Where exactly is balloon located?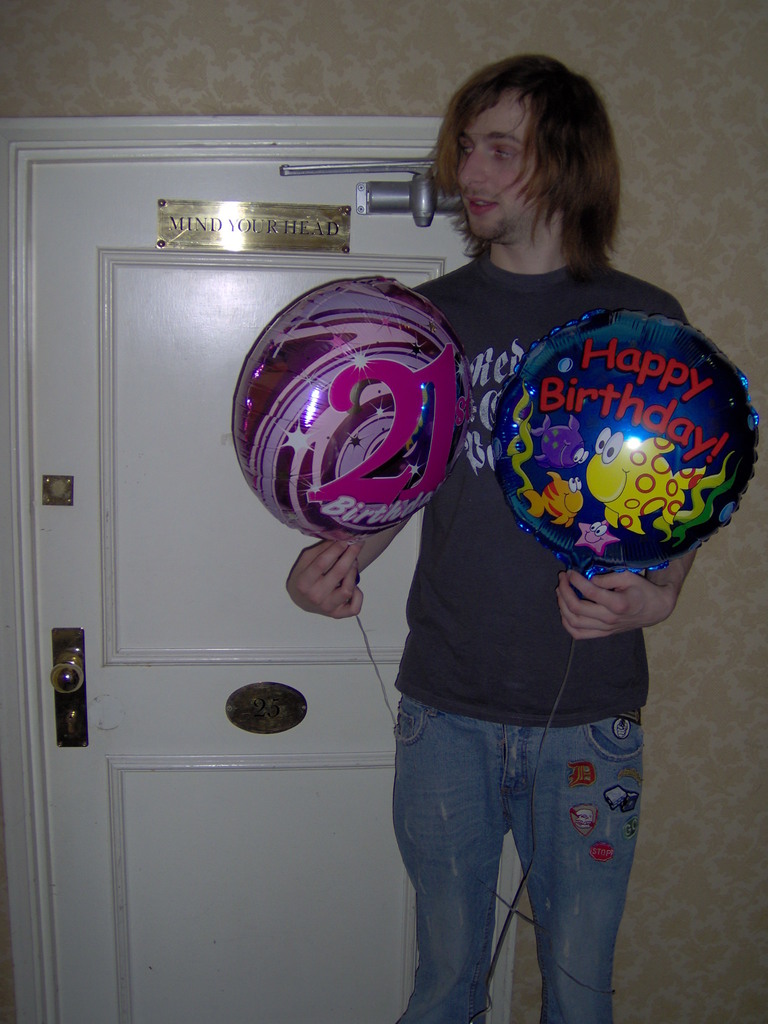
Its bounding box is region(500, 308, 754, 580).
